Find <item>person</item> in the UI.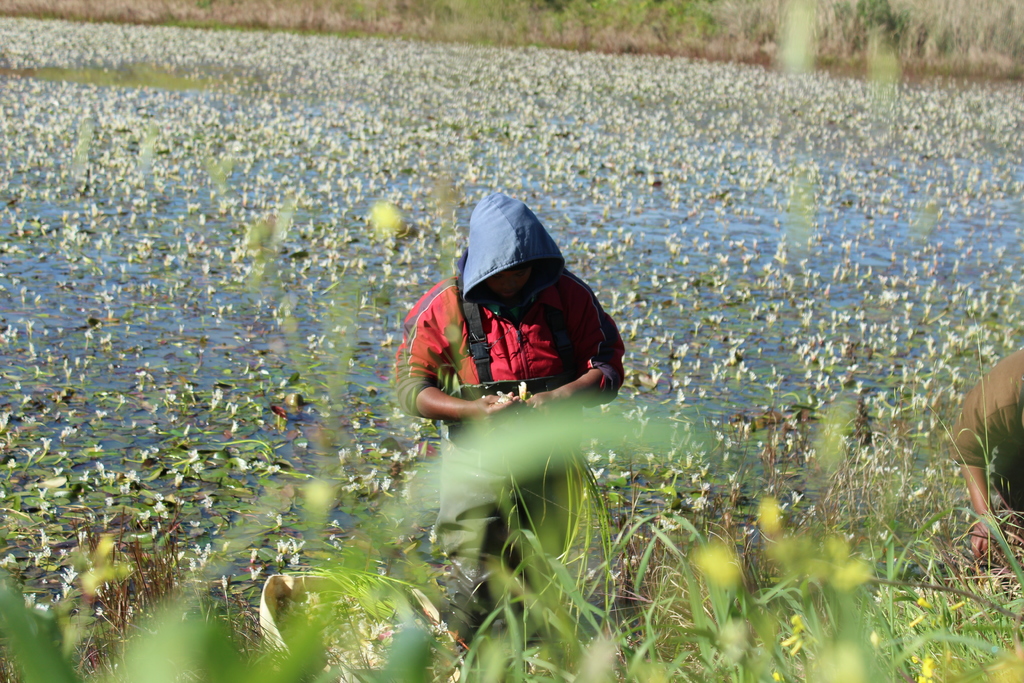
UI element at 409:186:629:448.
